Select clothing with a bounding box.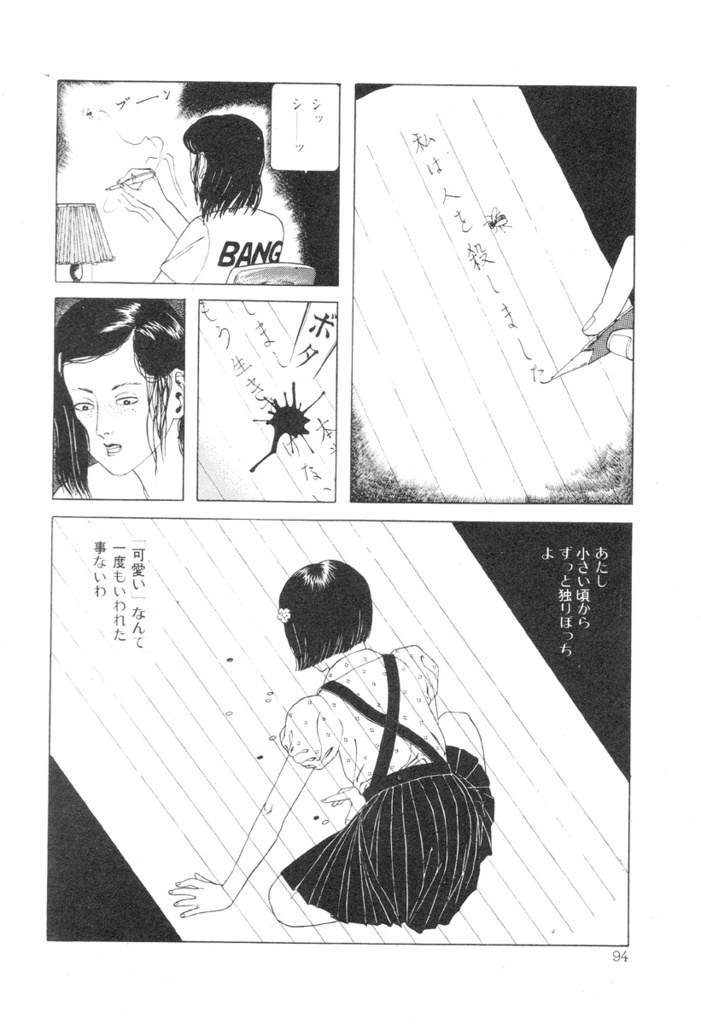
left=153, top=206, right=288, bottom=276.
